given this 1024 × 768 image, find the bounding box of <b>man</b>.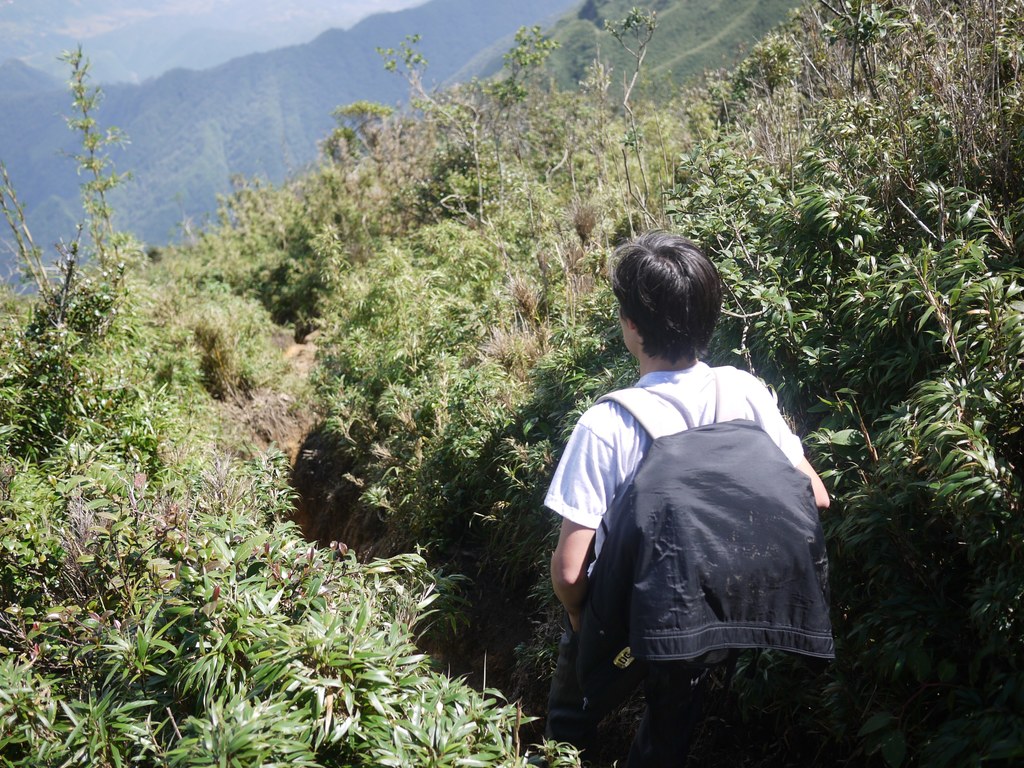
{"x1": 531, "y1": 220, "x2": 834, "y2": 758}.
